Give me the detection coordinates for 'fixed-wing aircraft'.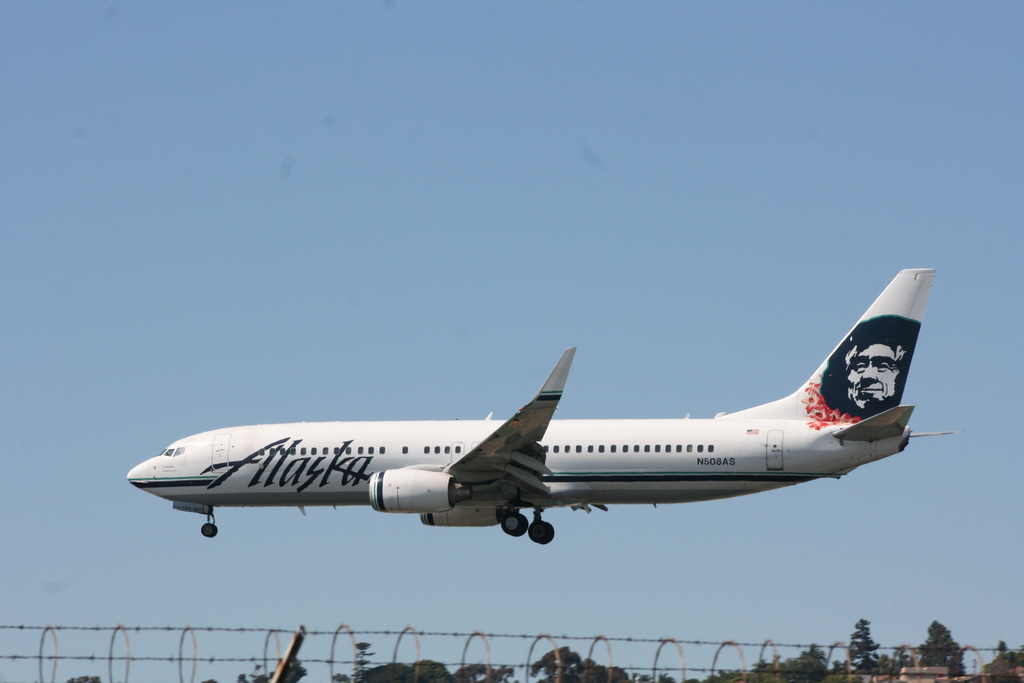
[124, 266, 960, 539].
